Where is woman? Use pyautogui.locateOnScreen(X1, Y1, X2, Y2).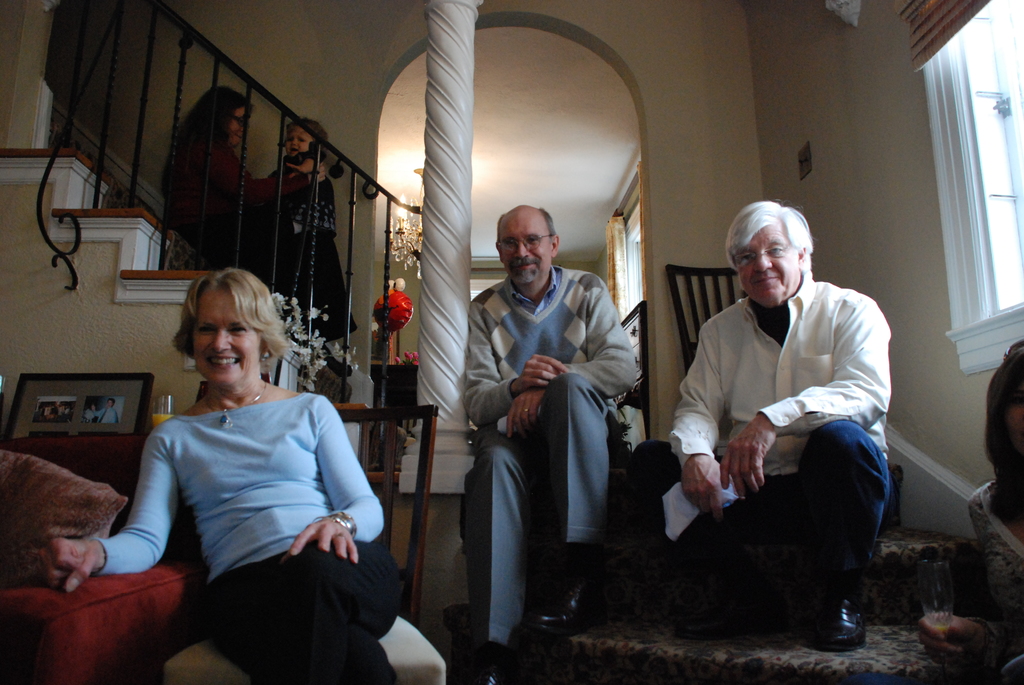
pyautogui.locateOnScreen(156, 83, 326, 281).
